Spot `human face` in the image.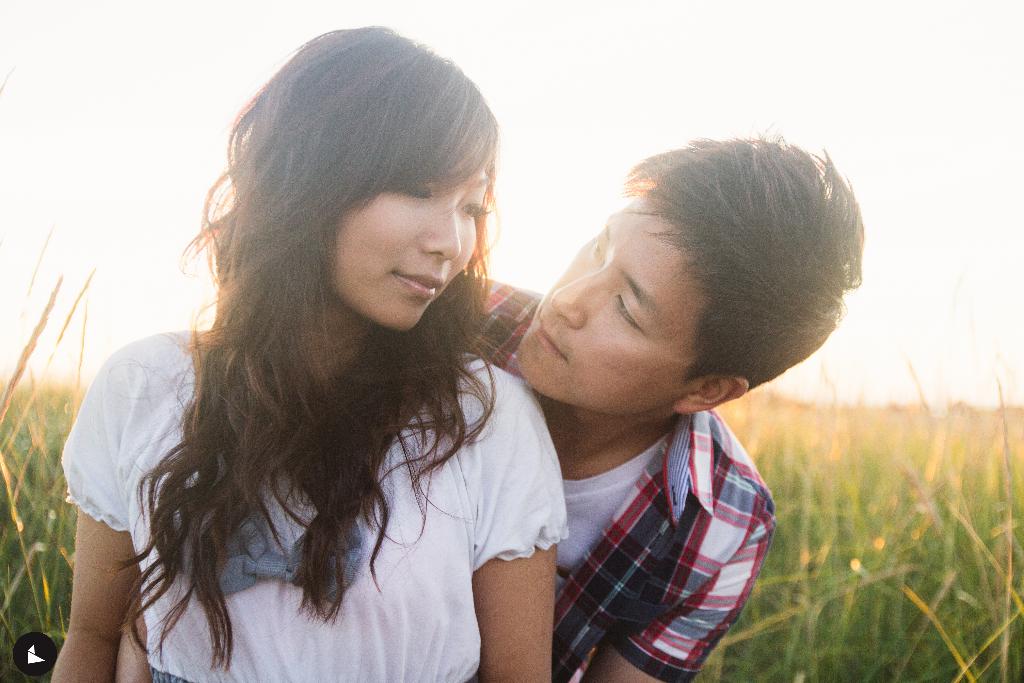
`human face` found at x1=513, y1=186, x2=708, y2=415.
